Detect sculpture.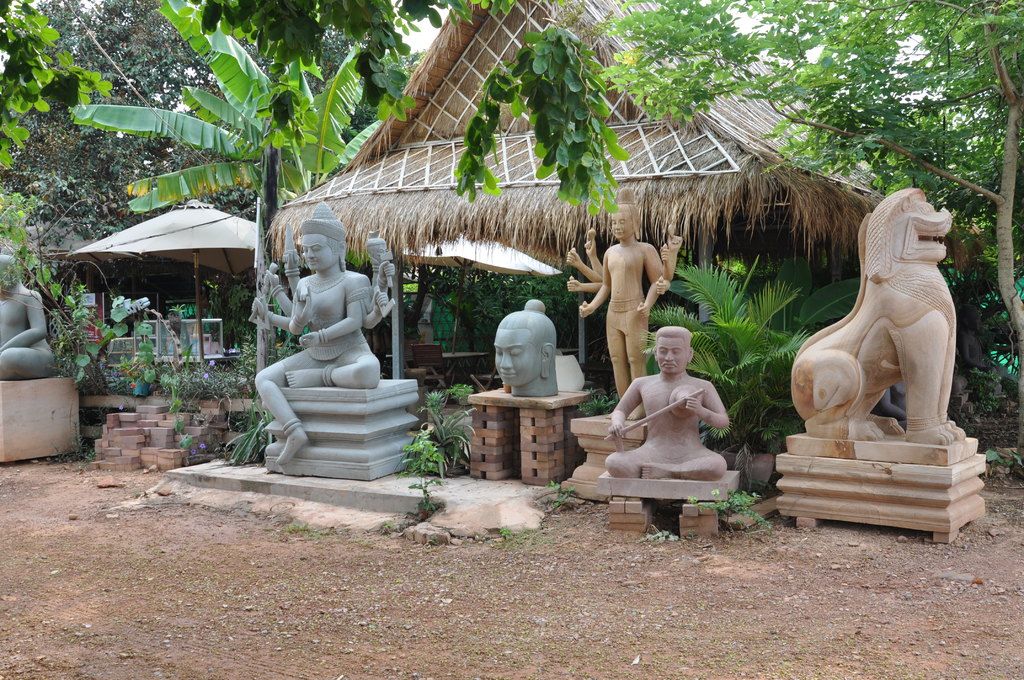
Detected at region(492, 295, 561, 395).
